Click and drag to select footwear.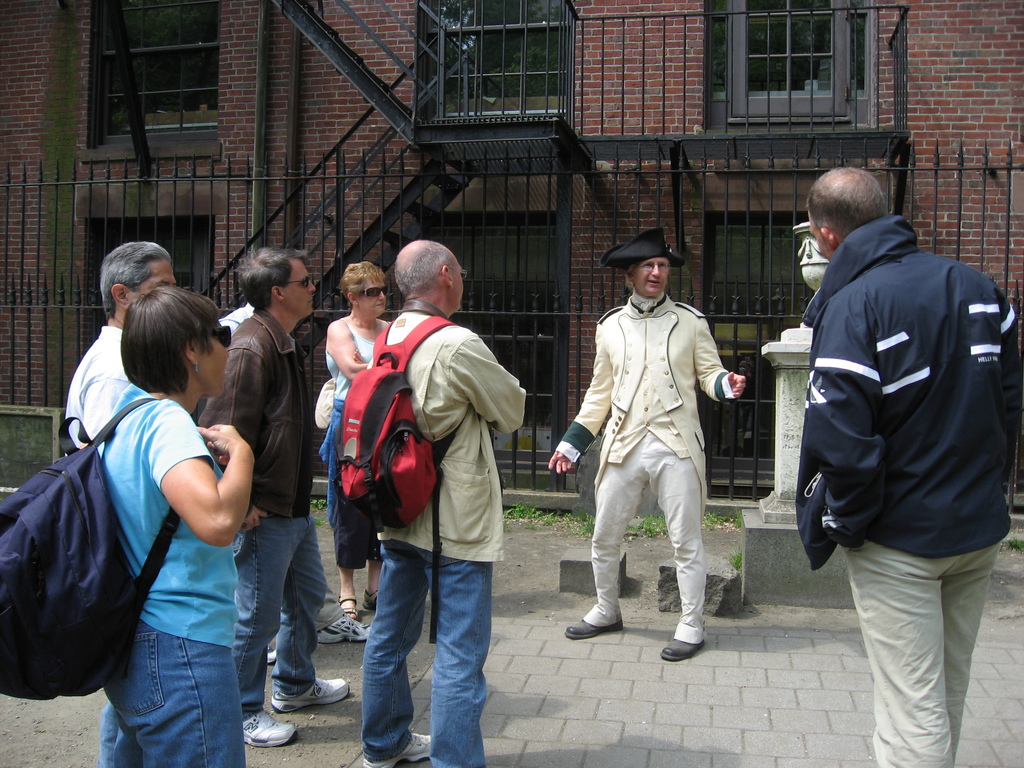
Selection: (left=243, top=708, right=299, bottom=748).
